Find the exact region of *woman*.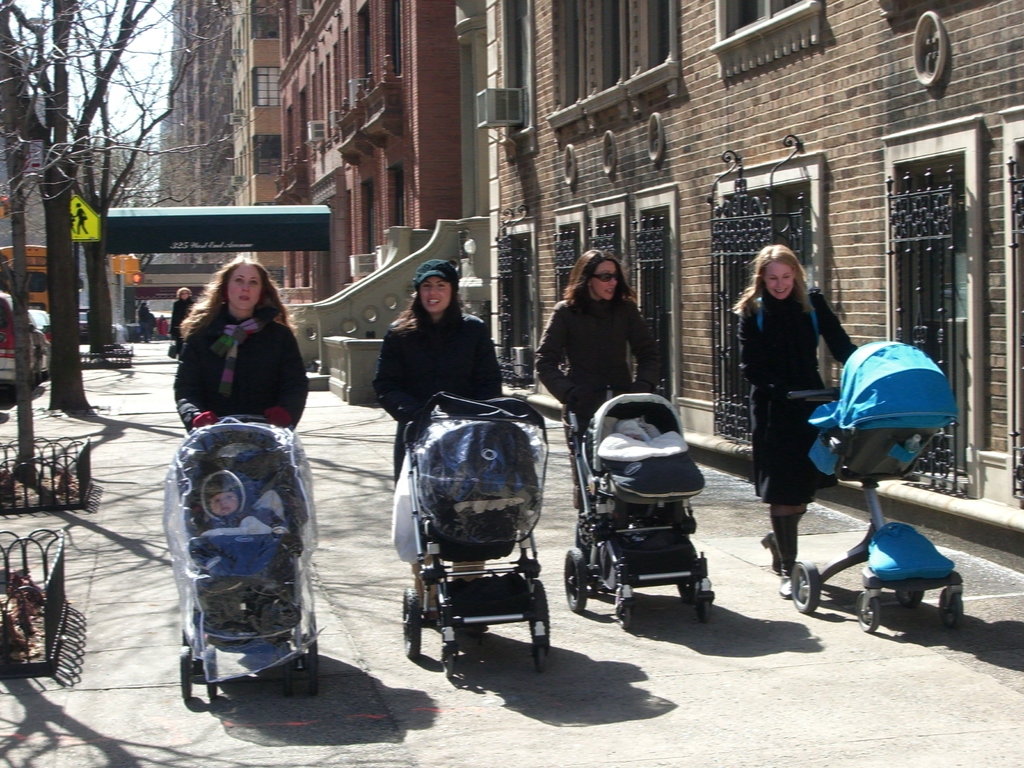
Exact region: region(727, 241, 860, 600).
